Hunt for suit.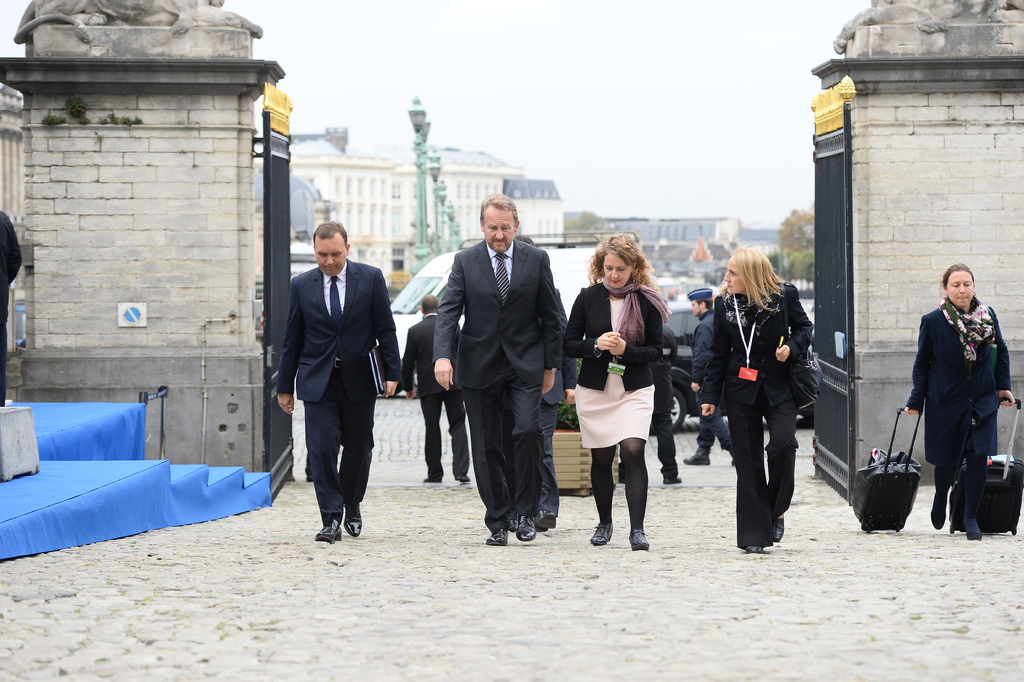
Hunted down at bbox=[502, 287, 581, 520].
